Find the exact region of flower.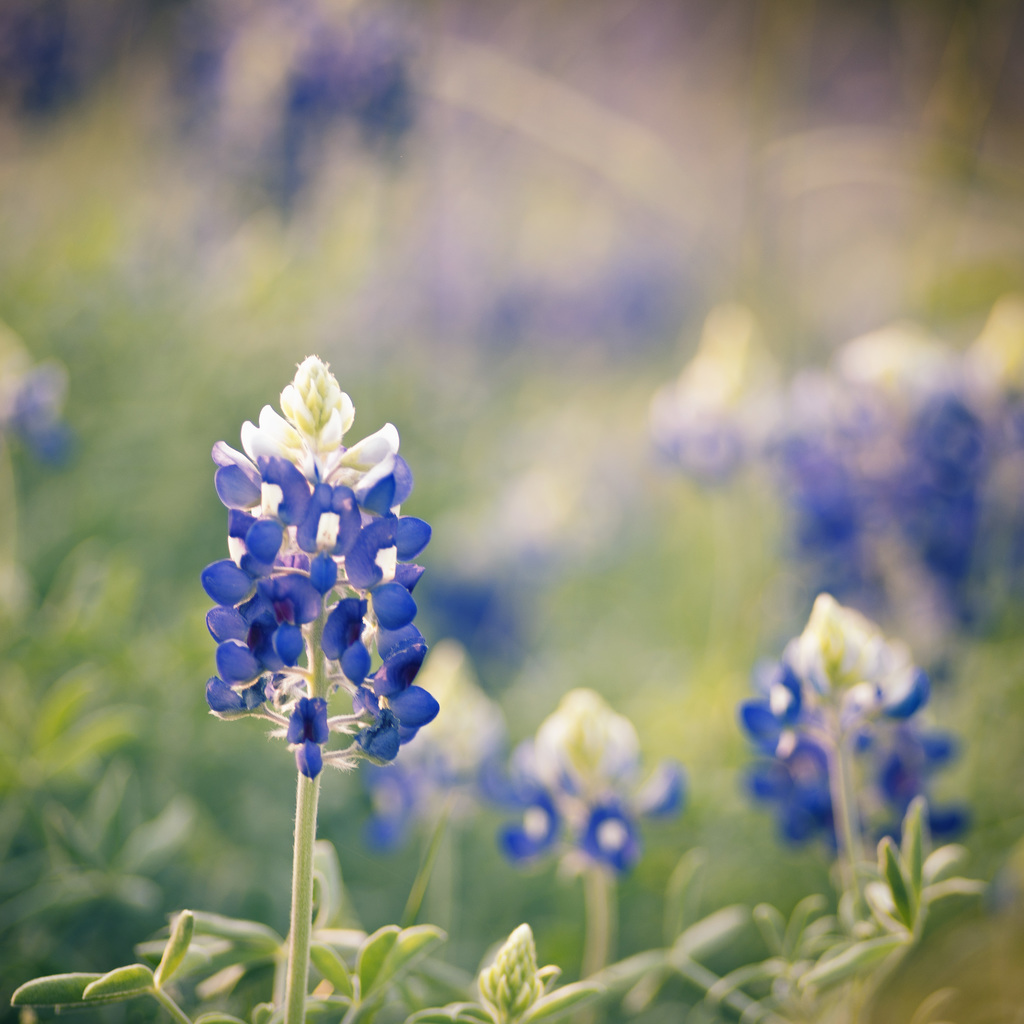
Exact region: x1=467 y1=691 x2=695 y2=877.
